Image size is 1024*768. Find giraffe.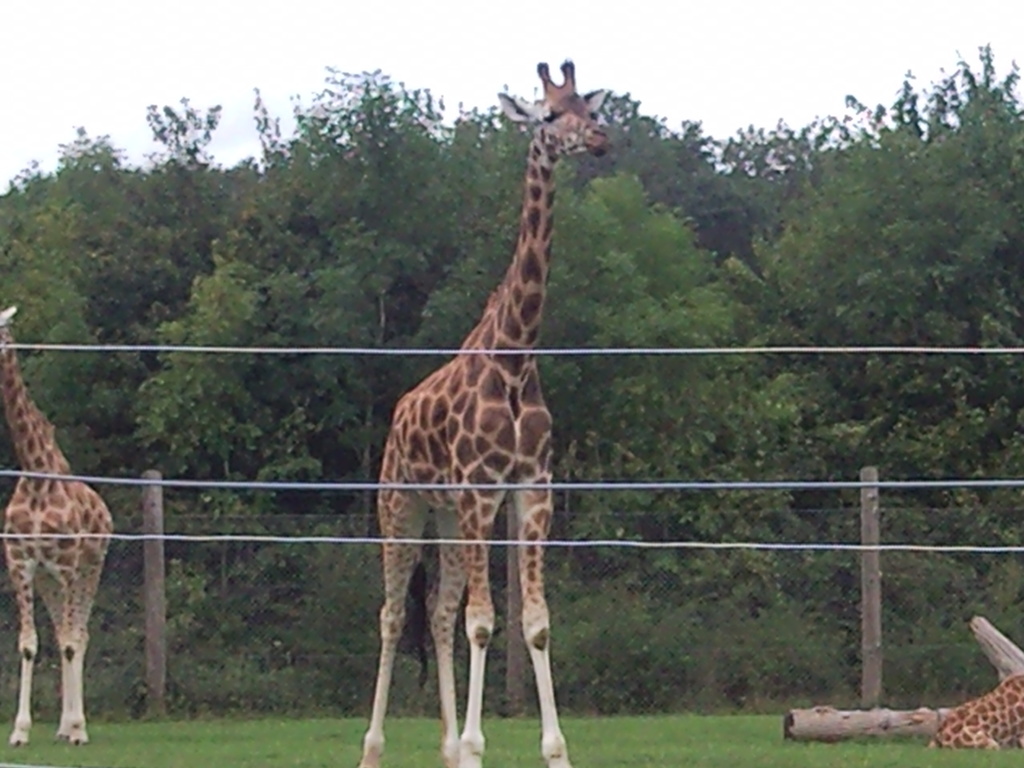
BBox(358, 60, 611, 767).
